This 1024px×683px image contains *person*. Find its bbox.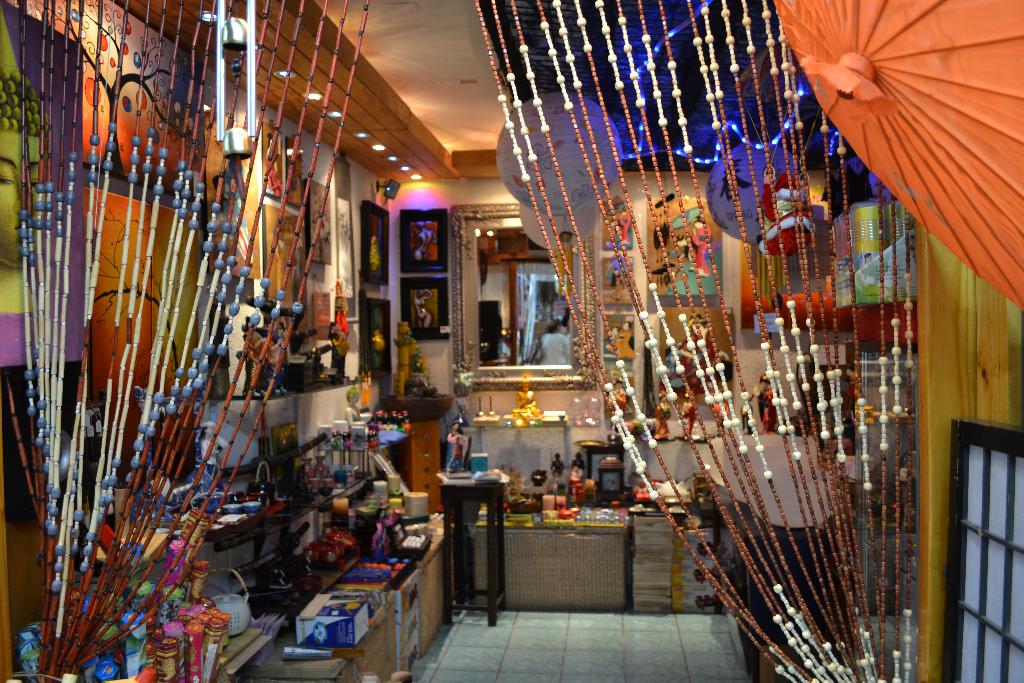
bbox=[445, 422, 468, 470].
